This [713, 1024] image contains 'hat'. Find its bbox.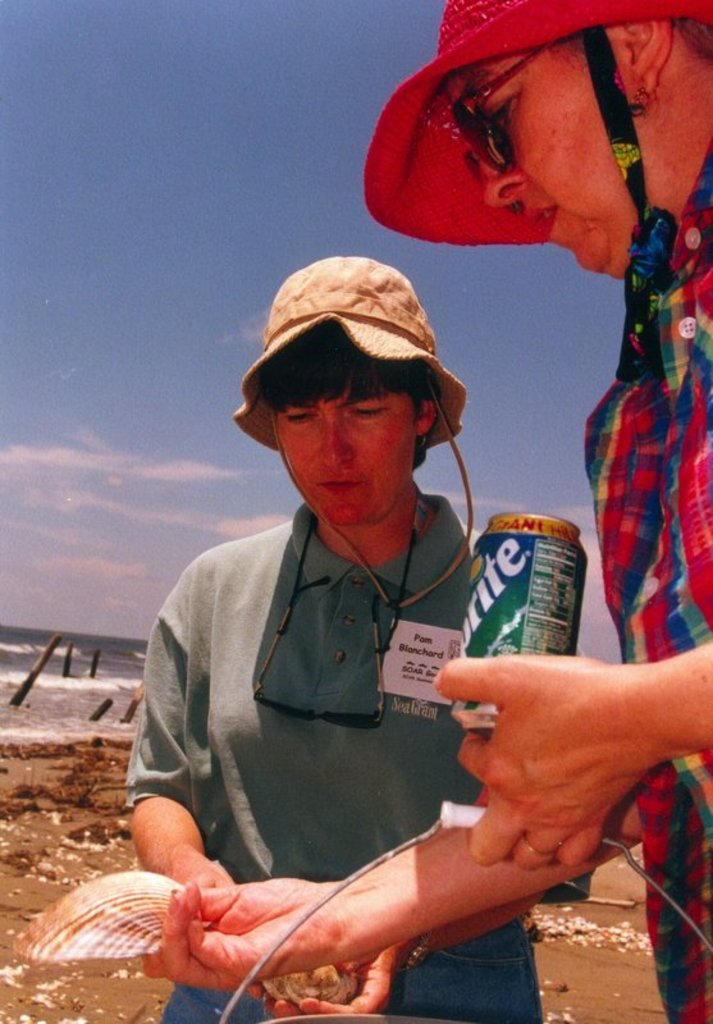
236:255:471:617.
